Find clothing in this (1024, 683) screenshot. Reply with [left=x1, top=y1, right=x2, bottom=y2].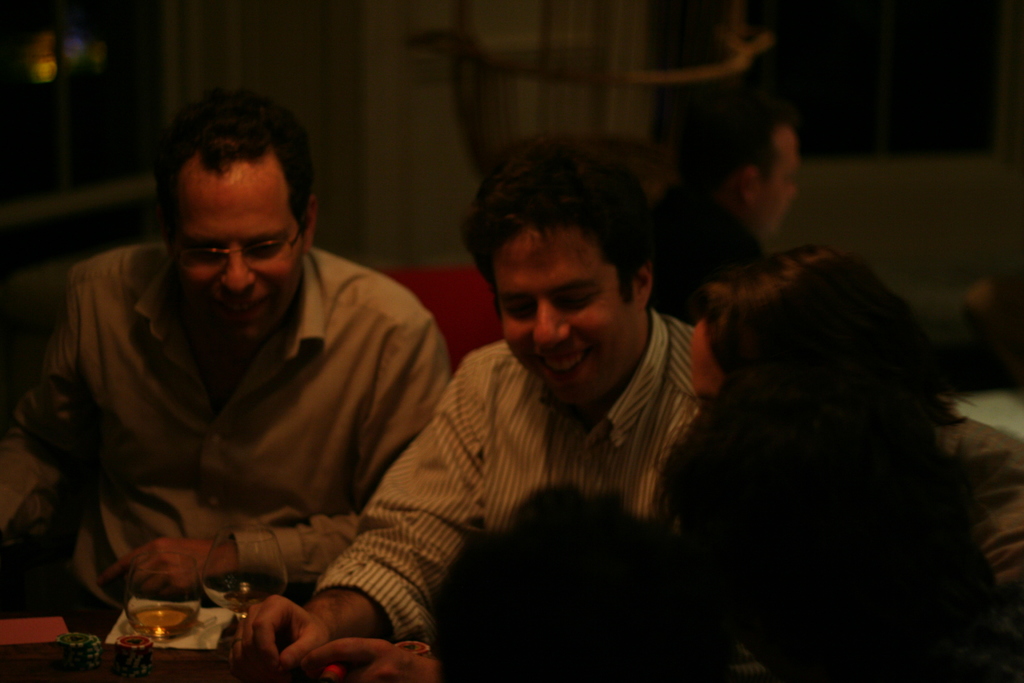
[left=12, top=209, right=466, bottom=604].
